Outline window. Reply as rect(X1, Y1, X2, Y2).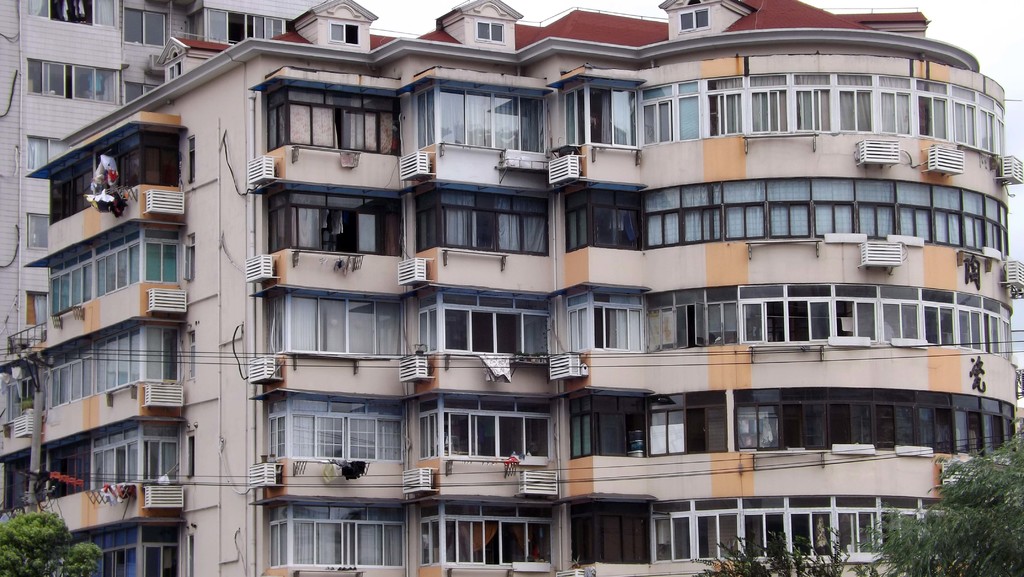
rect(119, 81, 152, 104).
